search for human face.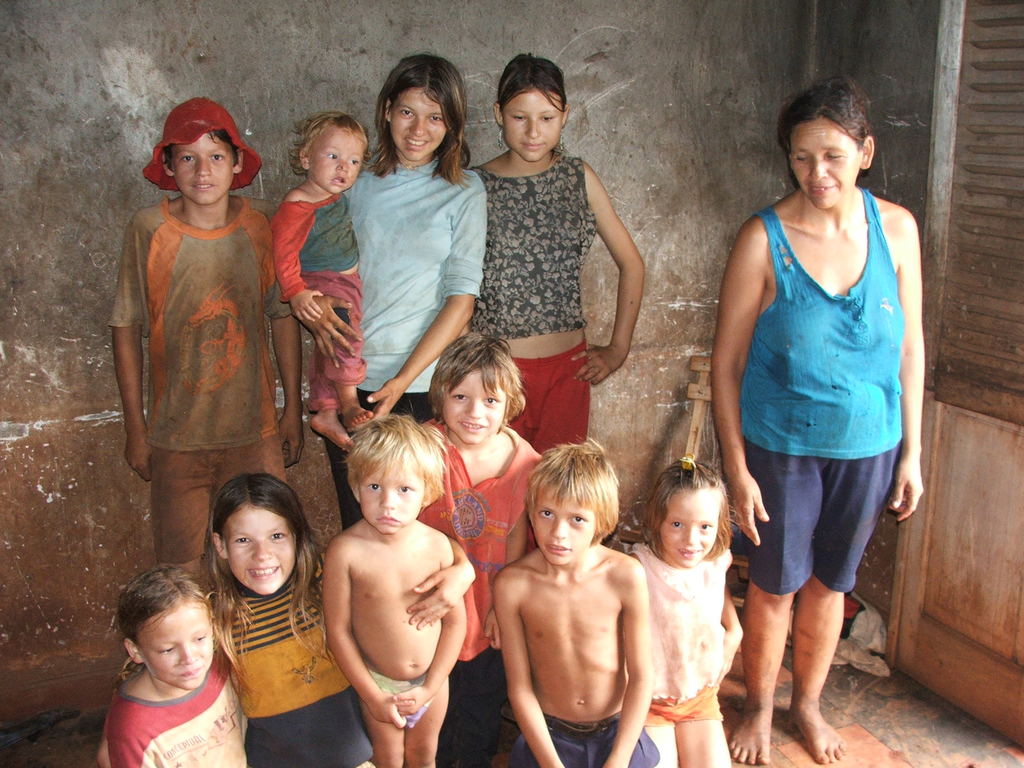
Found at region(362, 442, 419, 534).
